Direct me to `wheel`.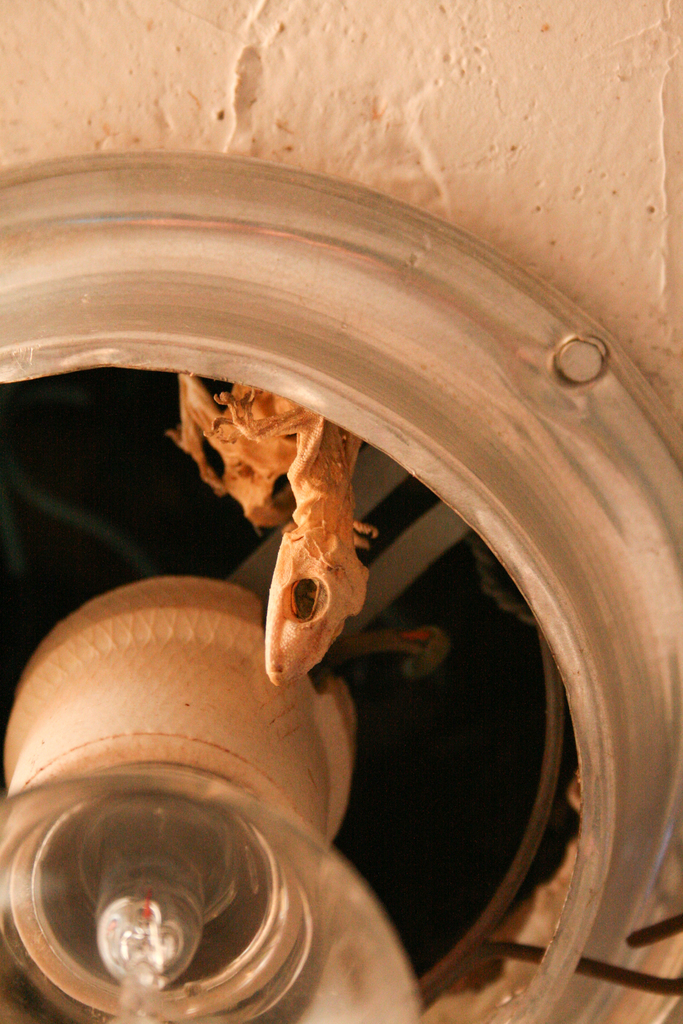
Direction: <region>0, 152, 681, 1023</region>.
